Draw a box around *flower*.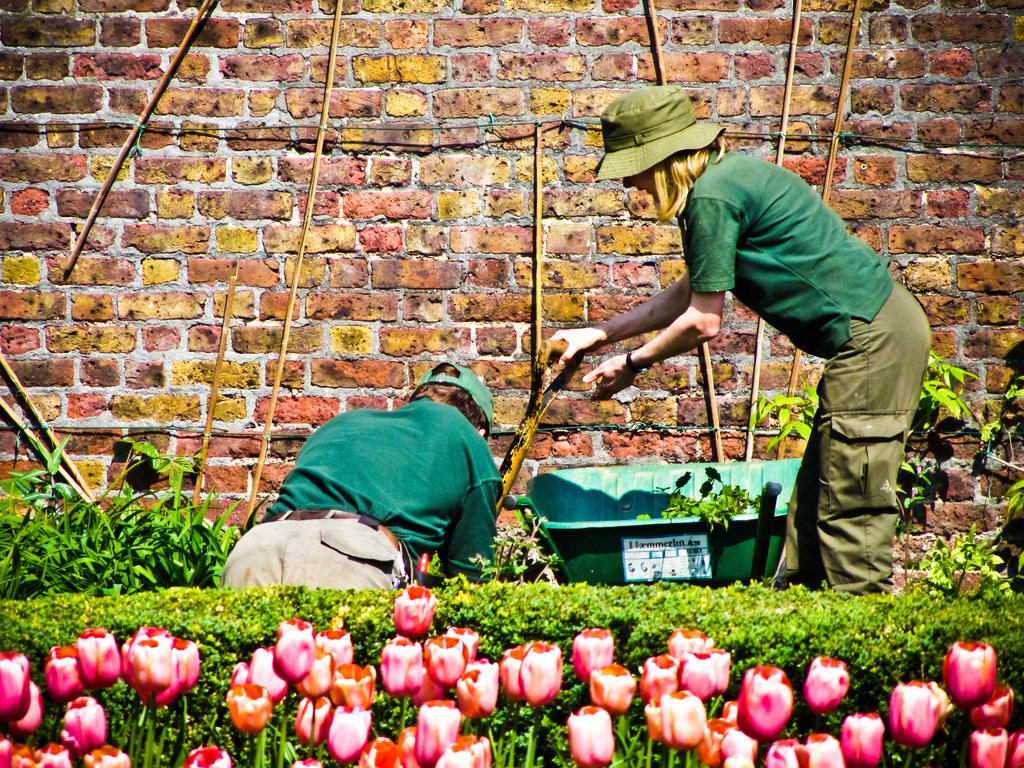
rect(243, 648, 289, 703).
